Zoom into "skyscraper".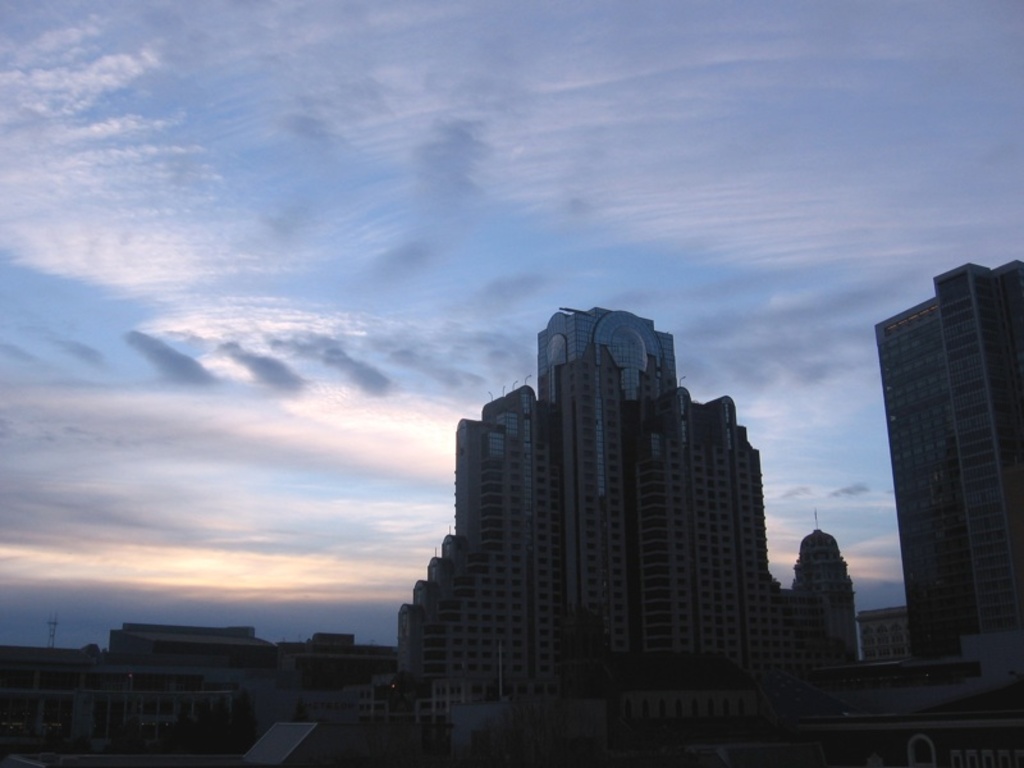
Zoom target: region(389, 339, 847, 709).
